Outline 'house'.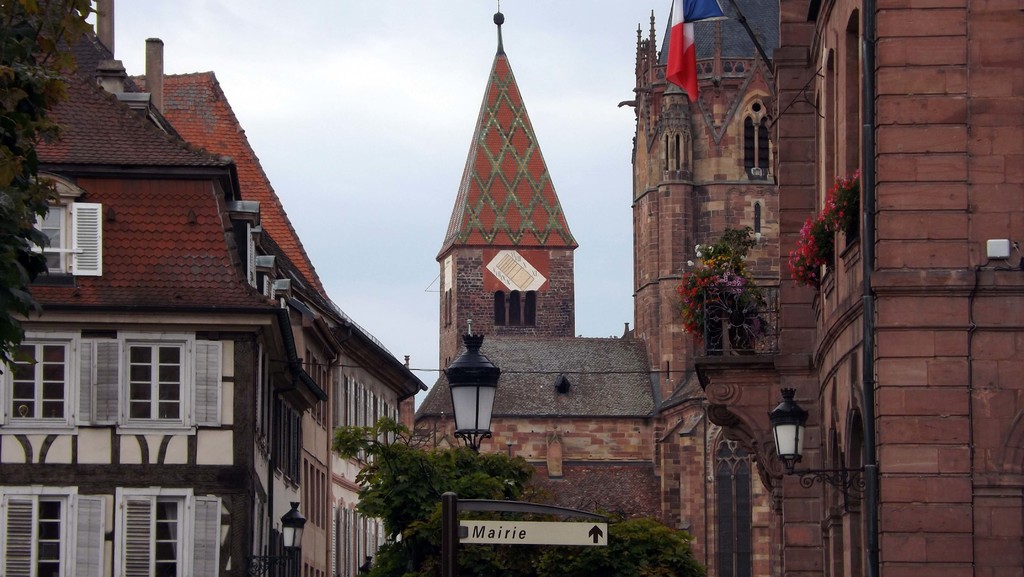
Outline: x1=626, y1=0, x2=1023, y2=576.
